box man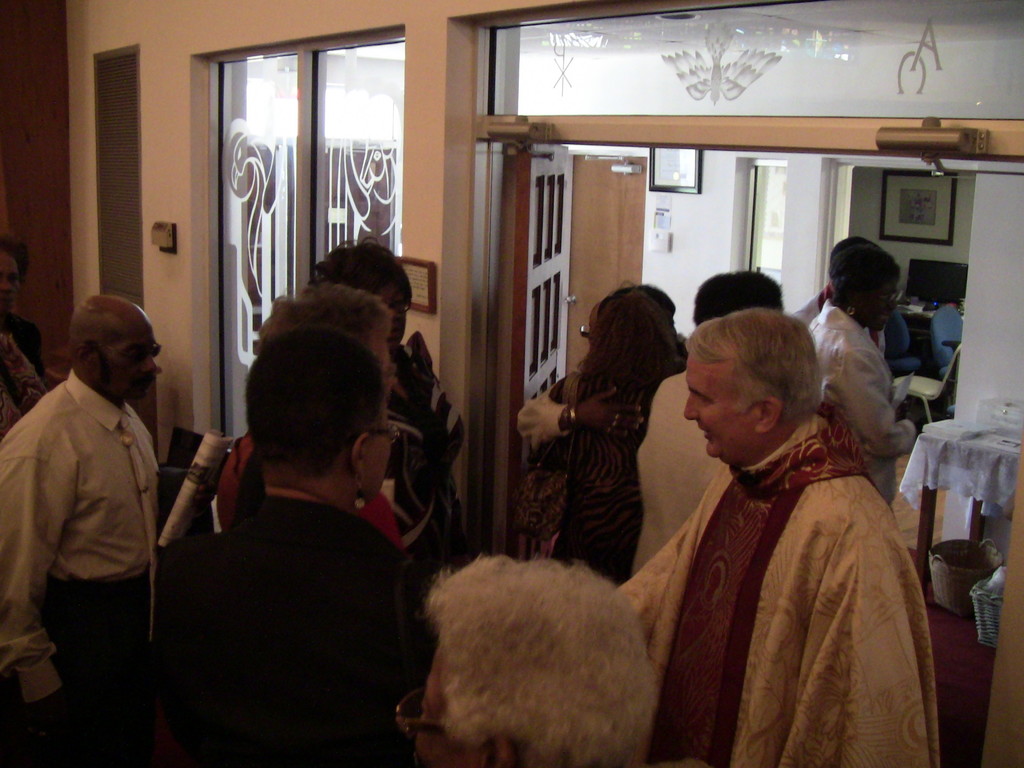
[left=623, top=266, right=797, bottom=588]
